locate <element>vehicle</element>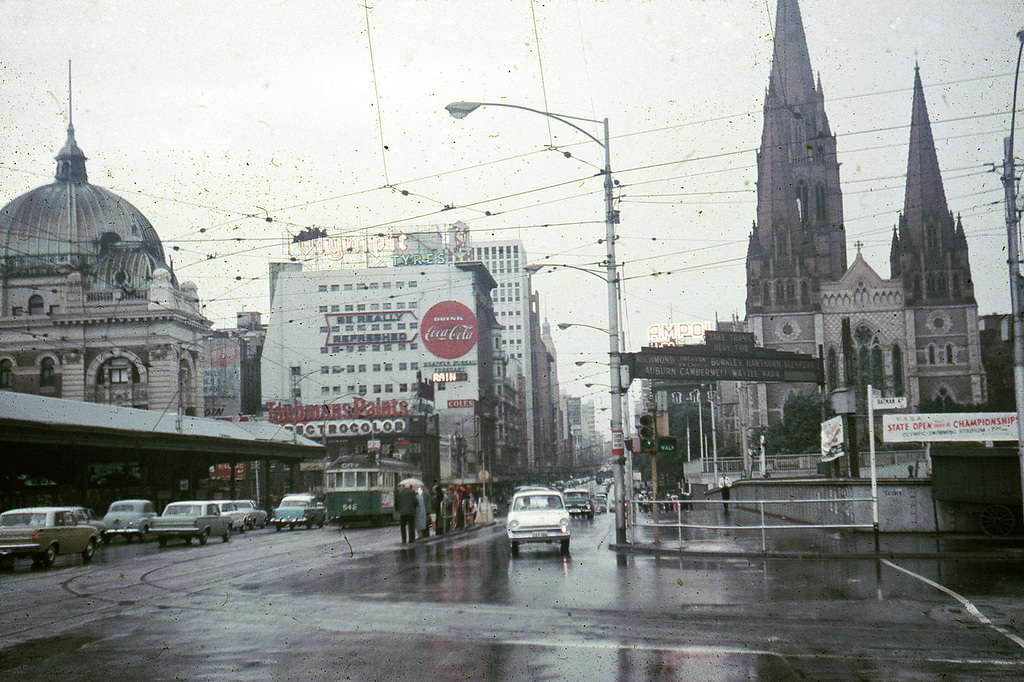
0:512:100:562
